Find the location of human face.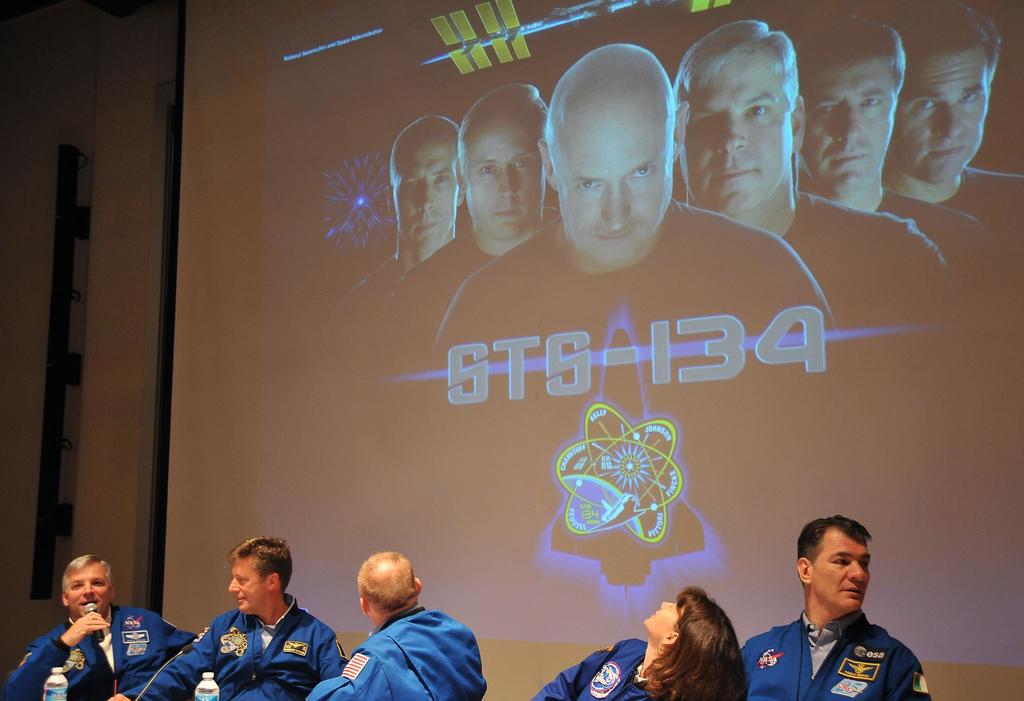
Location: x1=808, y1=529, x2=872, y2=613.
